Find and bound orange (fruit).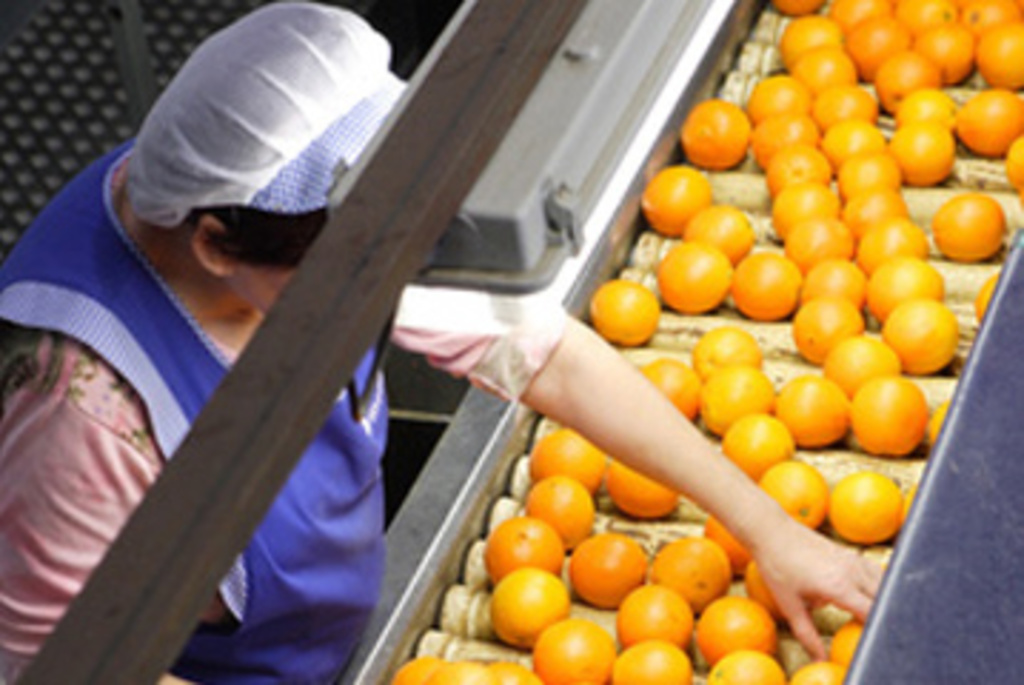
Bound: Rect(958, 88, 1010, 154).
